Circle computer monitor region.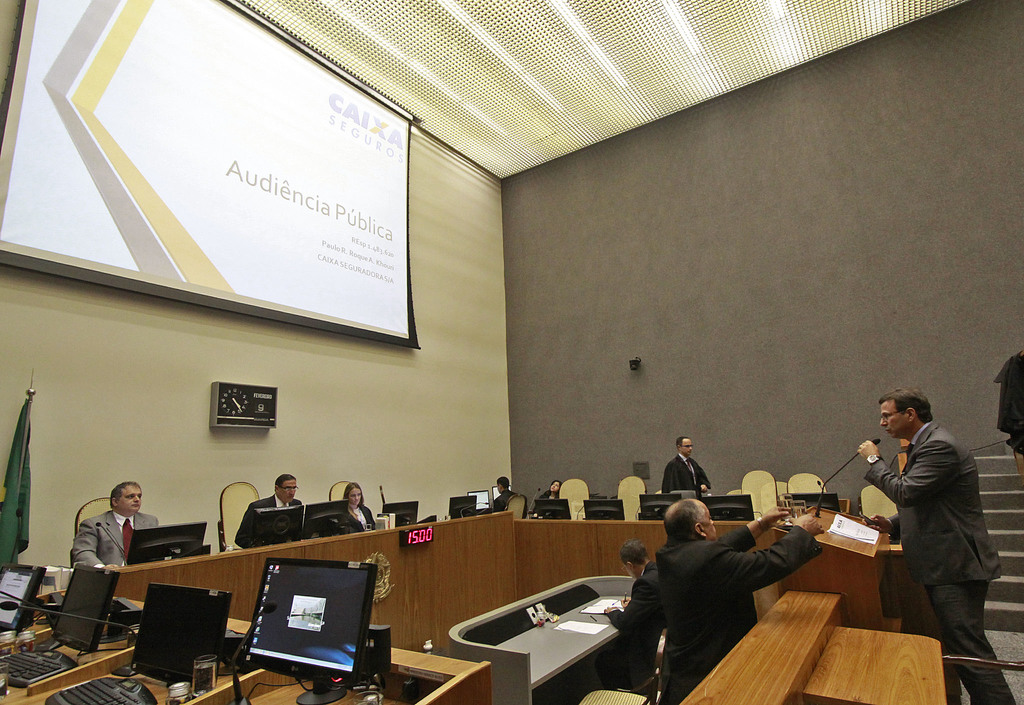
Region: [51, 565, 119, 649].
